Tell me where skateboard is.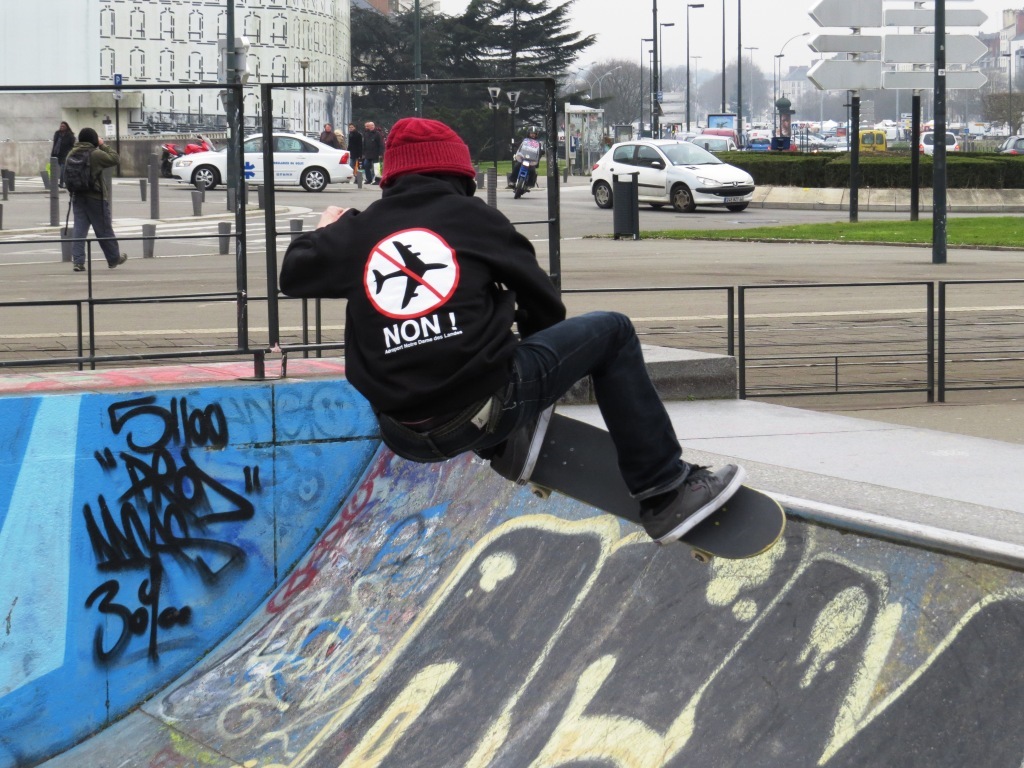
skateboard is at 517:408:789:564.
